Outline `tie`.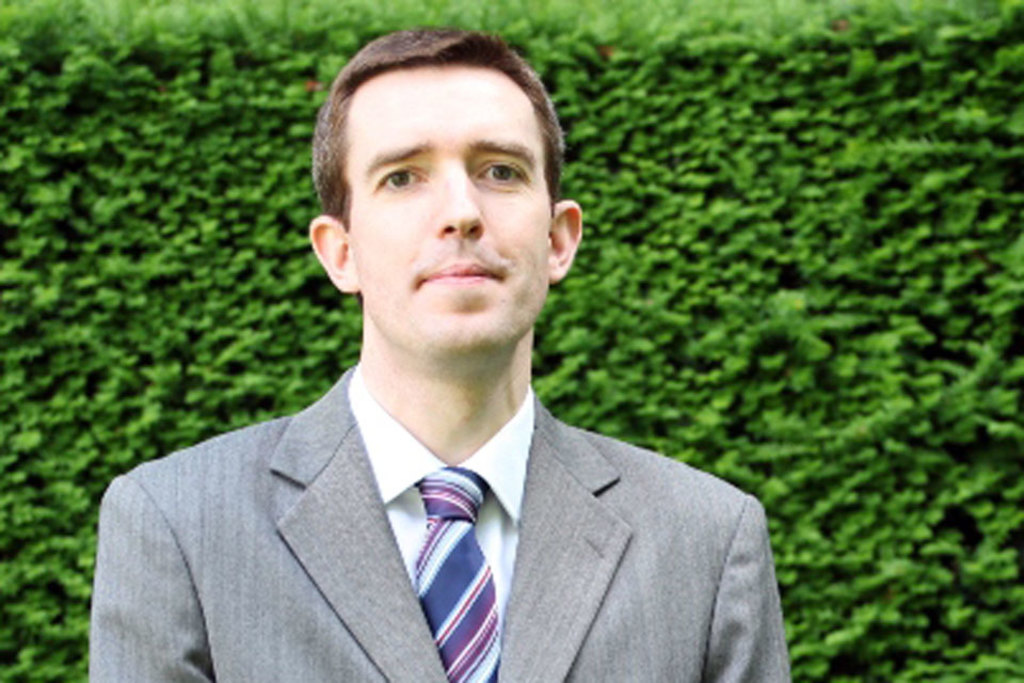
Outline: {"left": 404, "top": 467, "right": 496, "bottom": 682}.
